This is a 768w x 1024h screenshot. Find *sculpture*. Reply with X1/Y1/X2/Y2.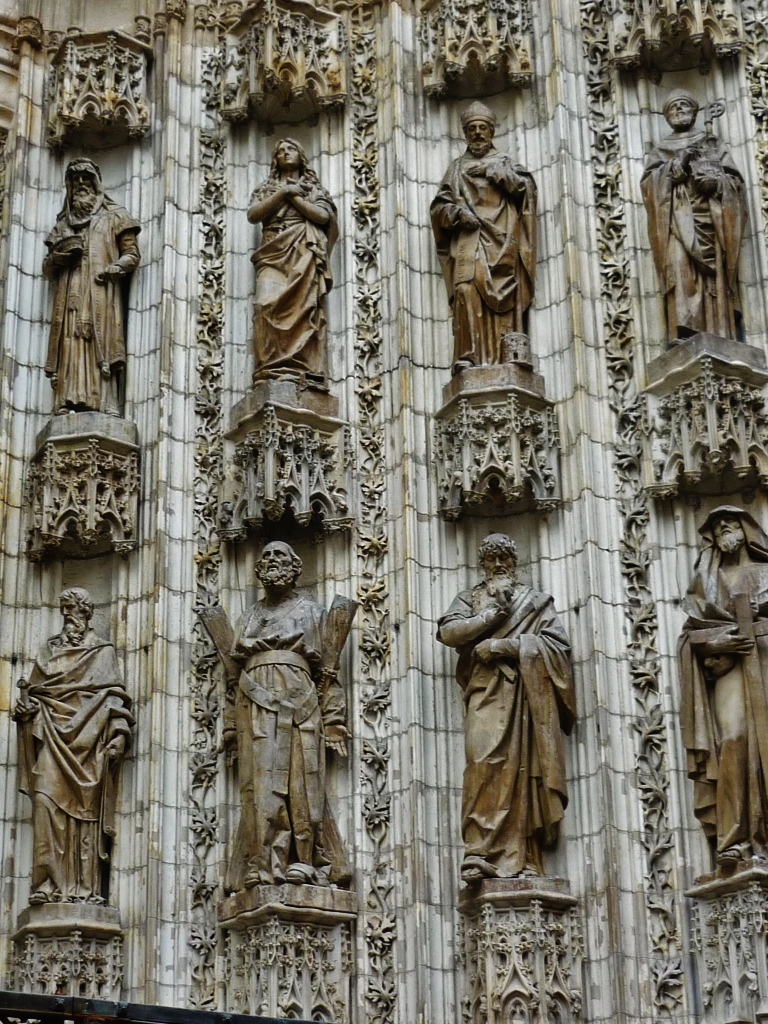
212/542/359/890.
